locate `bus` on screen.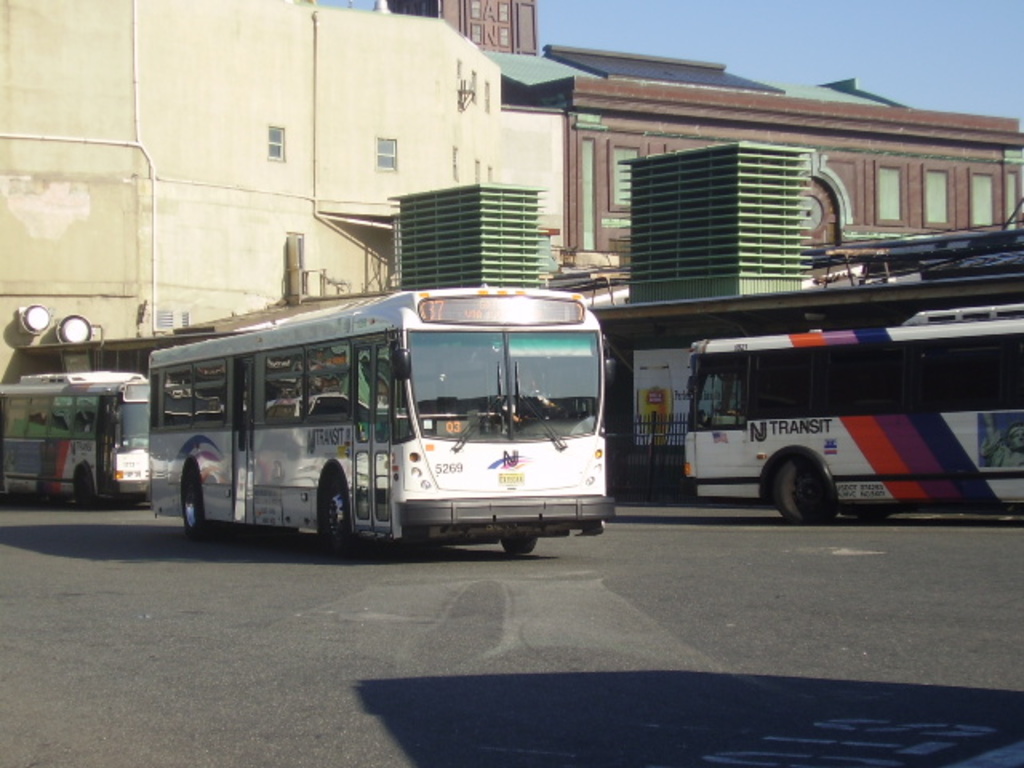
On screen at <bbox>0, 374, 149, 515</bbox>.
